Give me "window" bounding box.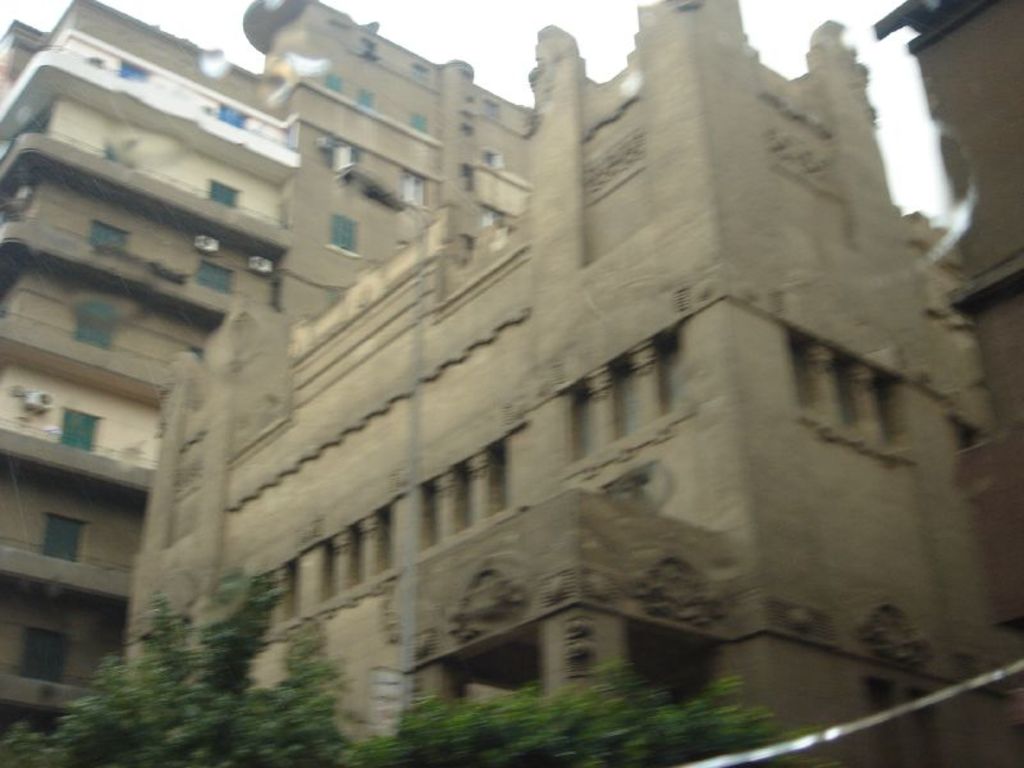
crop(323, 209, 357, 260).
